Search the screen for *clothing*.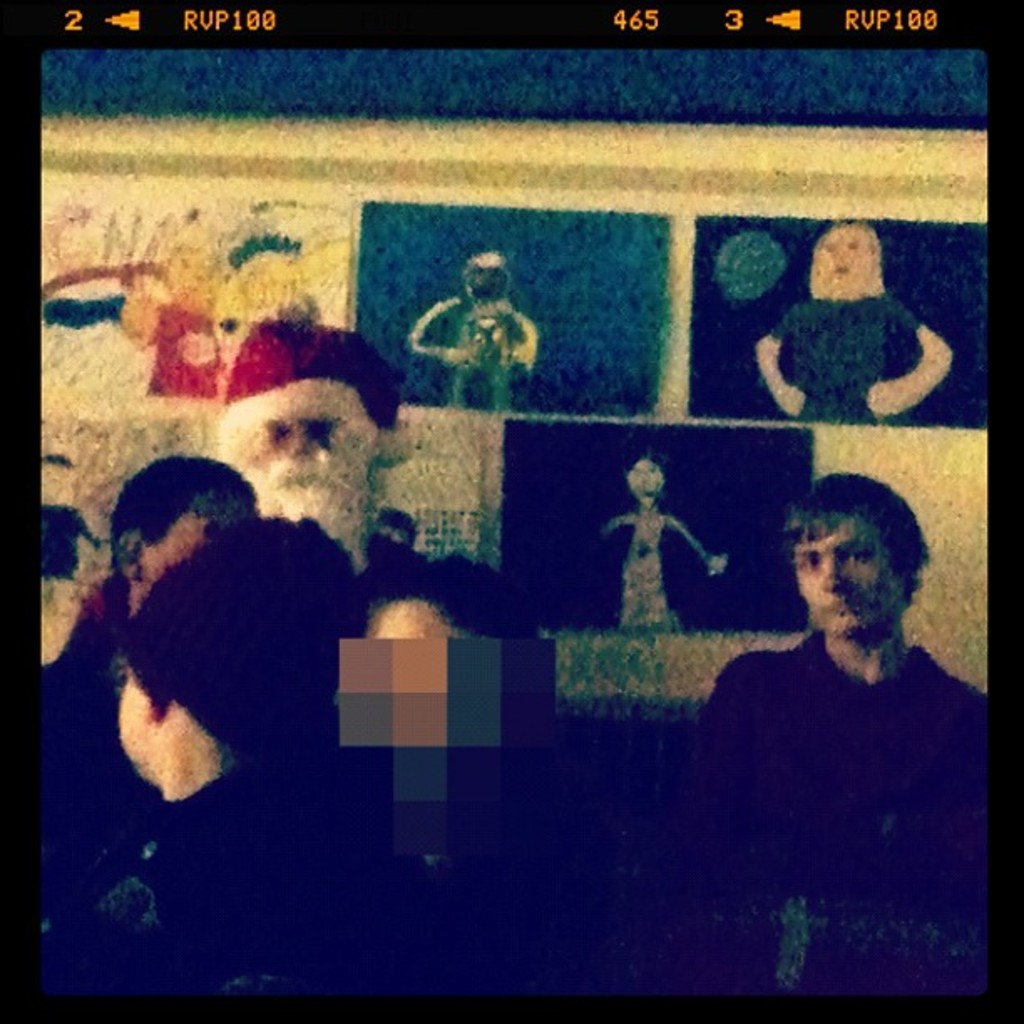
Found at bbox=(157, 765, 294, 964).
